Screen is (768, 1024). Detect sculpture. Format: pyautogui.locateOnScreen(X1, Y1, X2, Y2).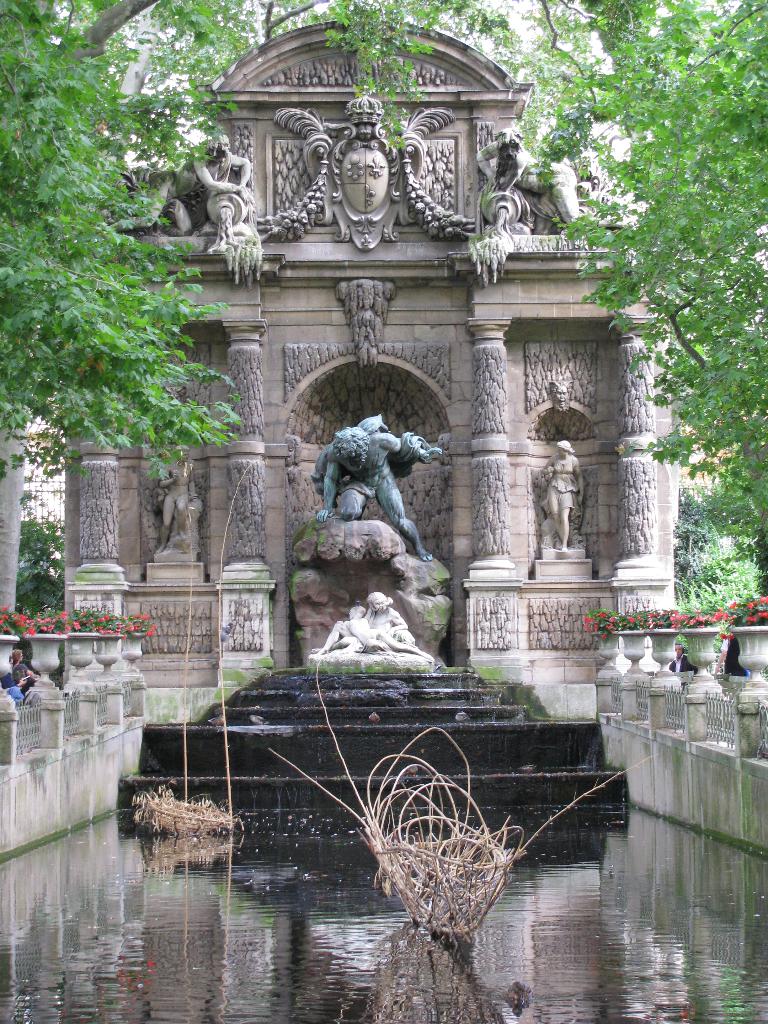
pyautogui.locateOnScreen(309, 588, 440, 668).
